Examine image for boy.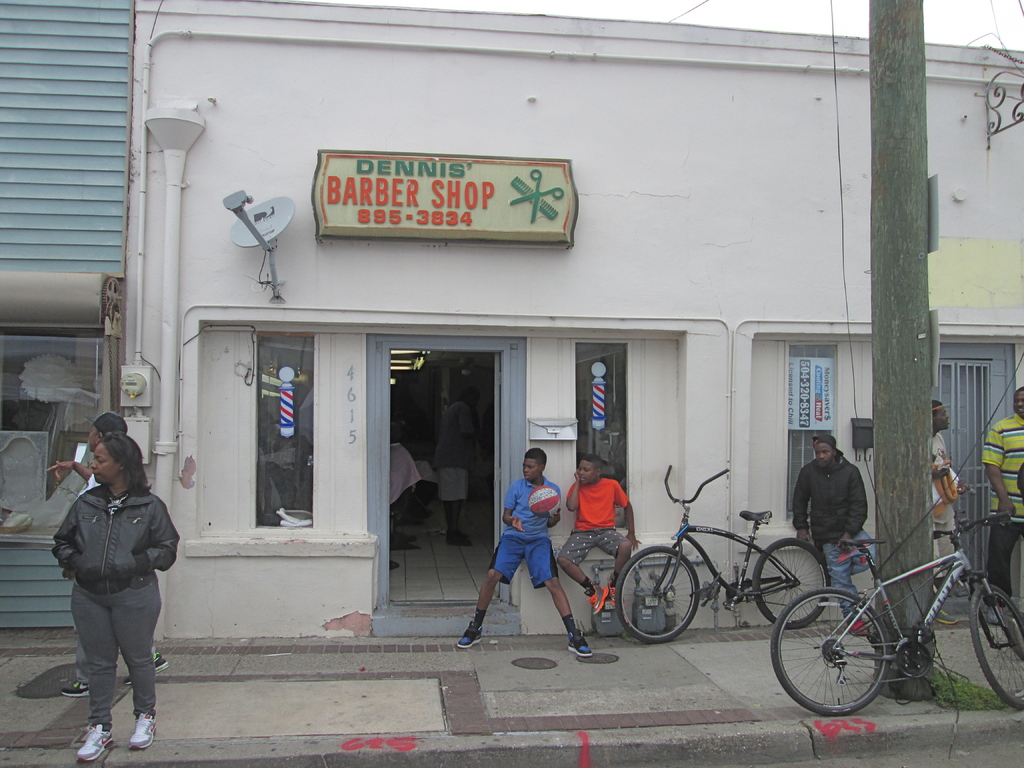
Examination result: pyautogui.locateOnScreen(465, 447, 579, 649).
